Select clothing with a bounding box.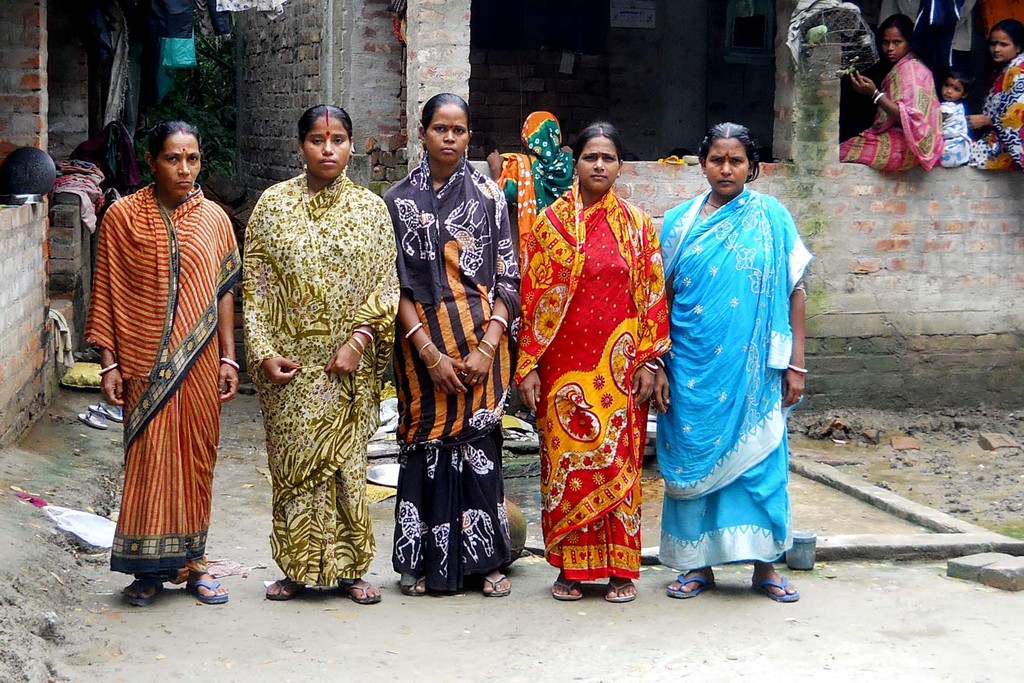
crop(511, 184, 689, 587).
